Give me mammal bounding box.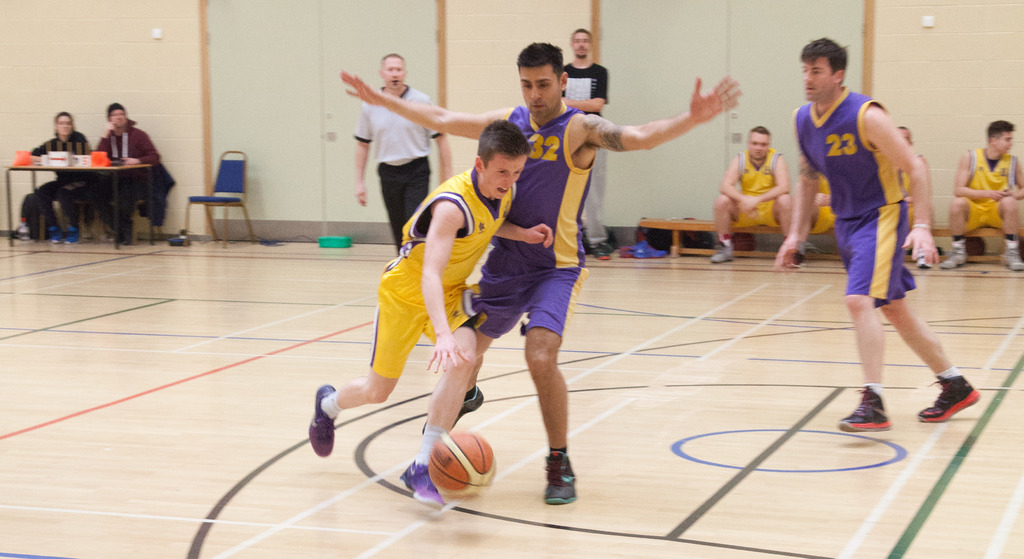
<region>561, 29, 611, 257</region>.
